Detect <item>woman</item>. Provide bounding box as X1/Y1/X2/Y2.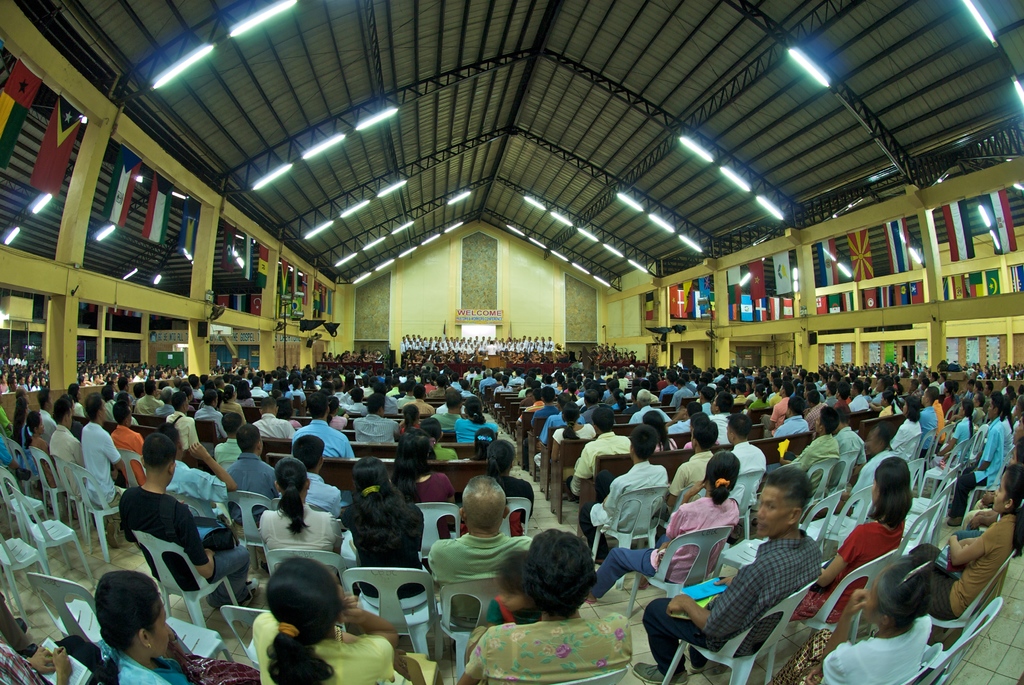
766/559/932/684.
